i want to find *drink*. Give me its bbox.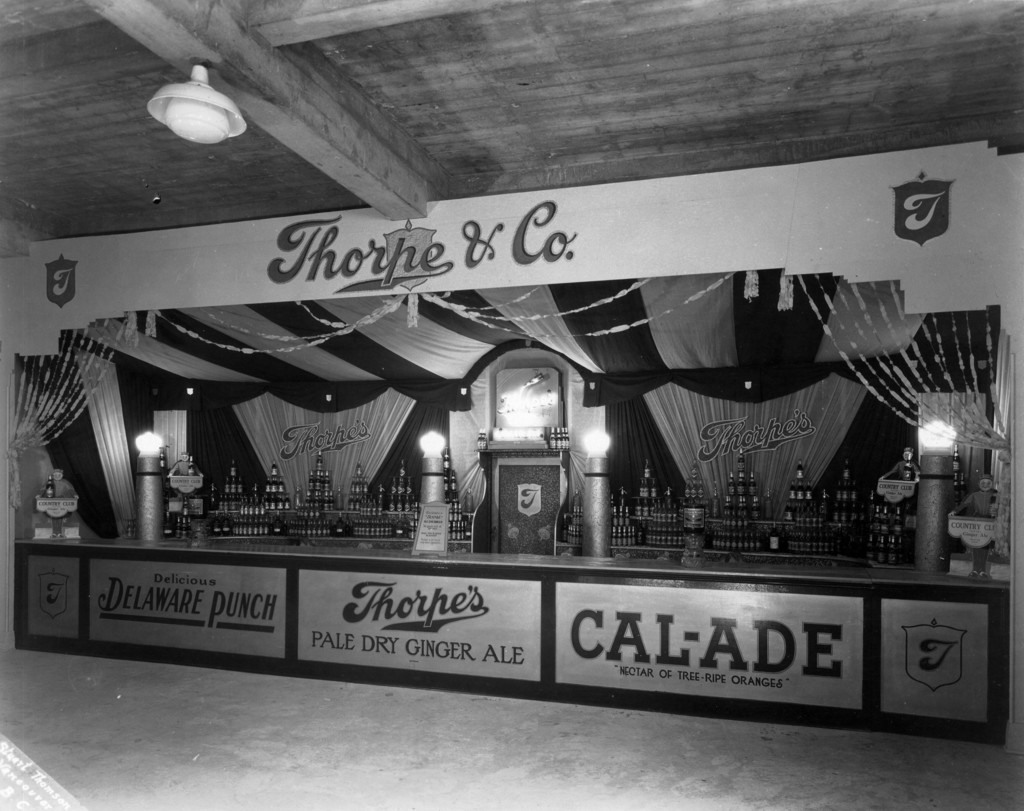
bbox=[769, 517, 780, 549].
